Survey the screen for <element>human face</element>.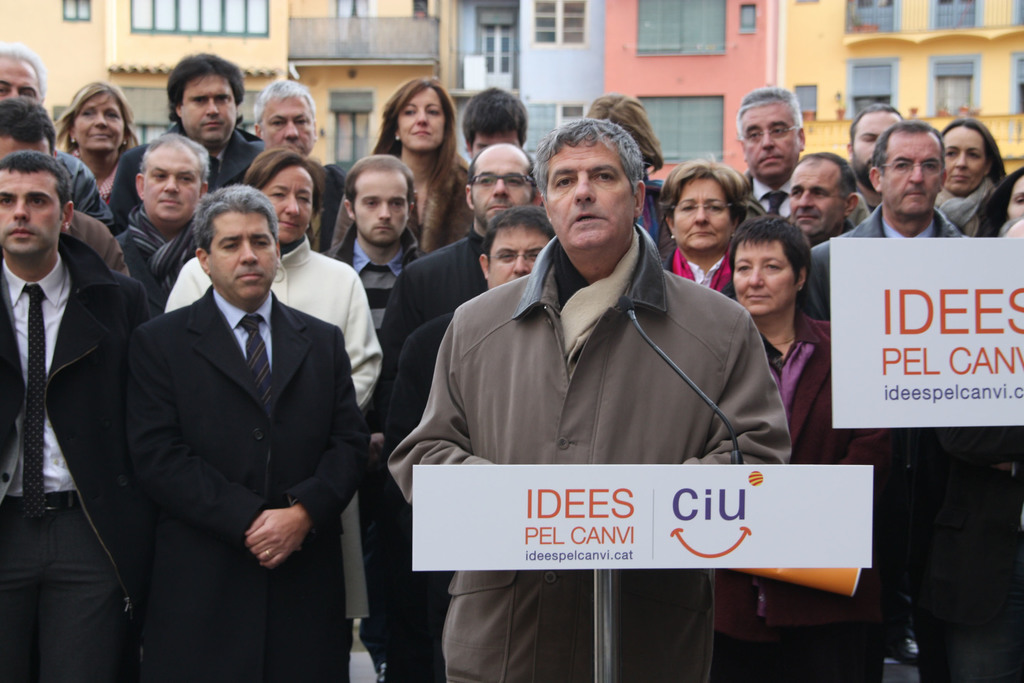
Survey found: [210,213,276,300].
